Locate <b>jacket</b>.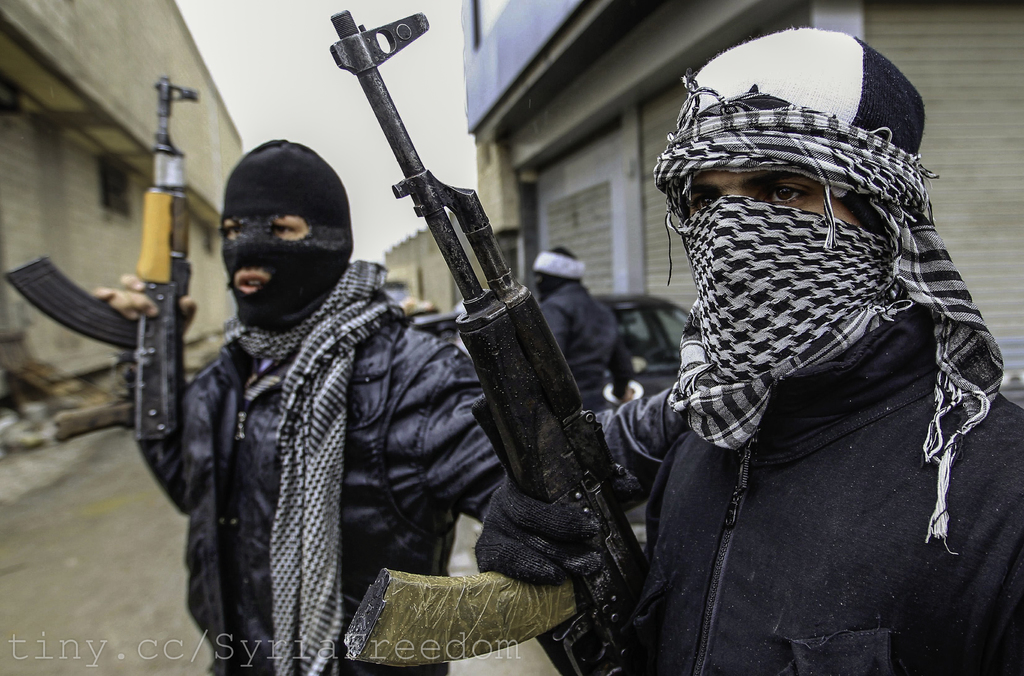
Bounding box: crop(532, 279, 624, 411).
